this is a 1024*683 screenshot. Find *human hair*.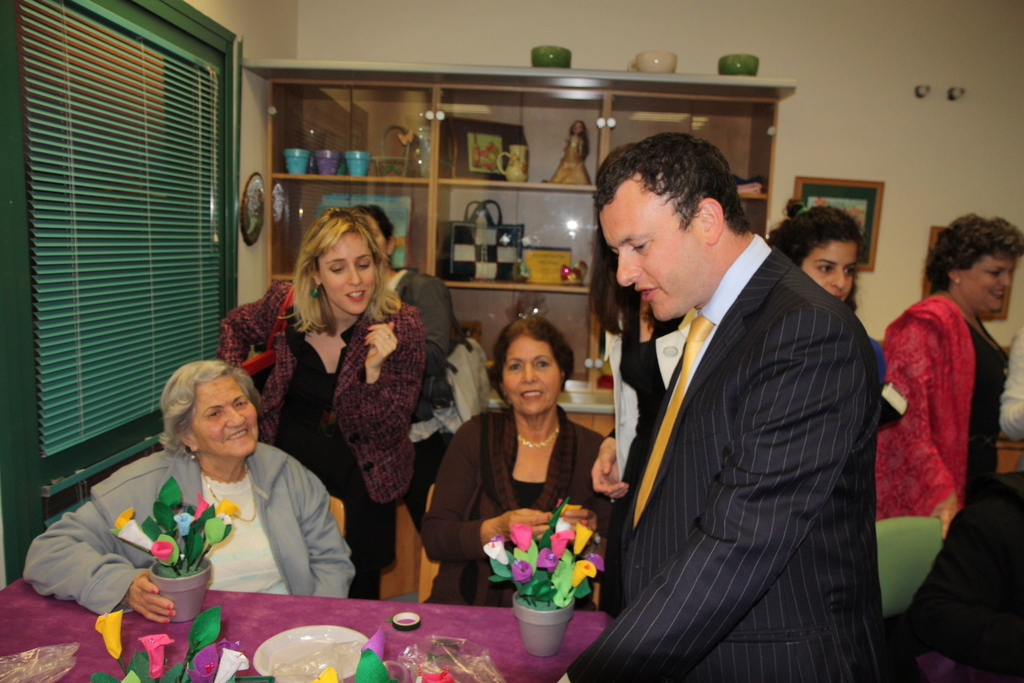
Bounding box: pyautogui.locateOnScreen(158, 358, 263, 463).
